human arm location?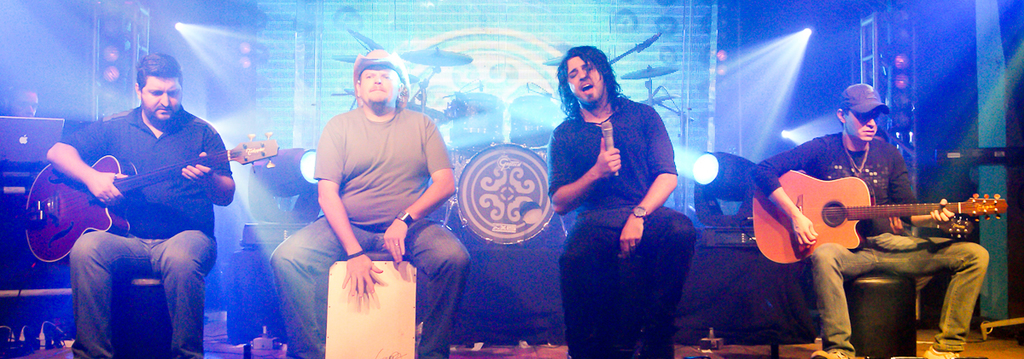
375/109/455/269
